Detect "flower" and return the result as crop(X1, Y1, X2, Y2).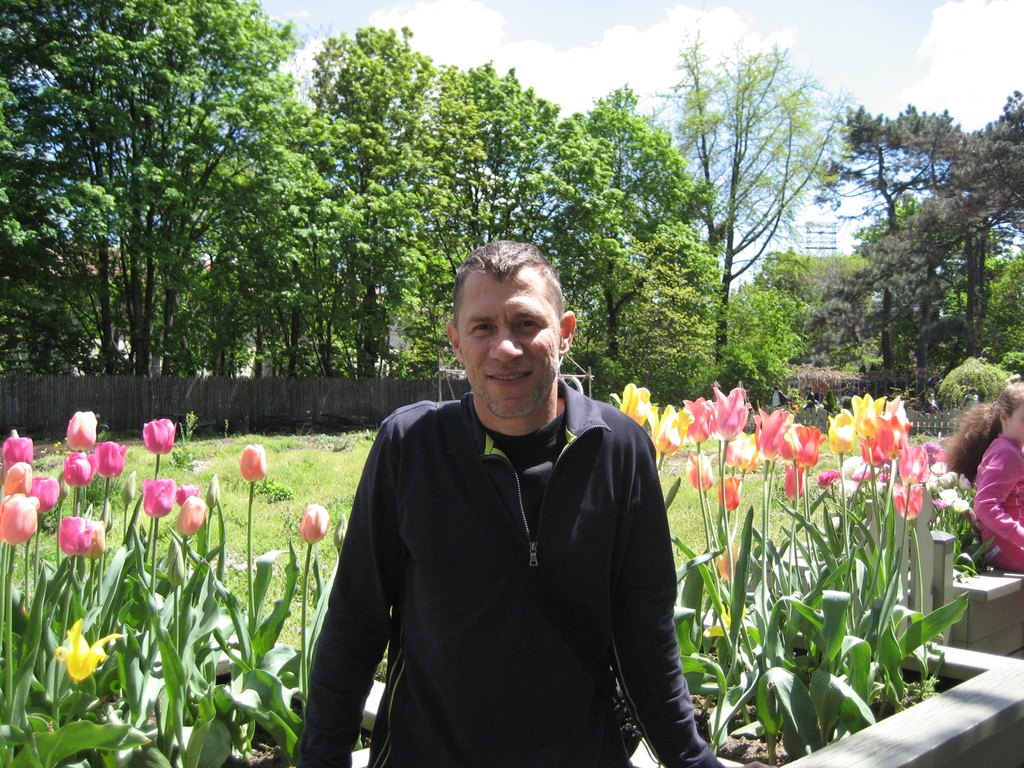
crop(65, 408, 98, 449).
